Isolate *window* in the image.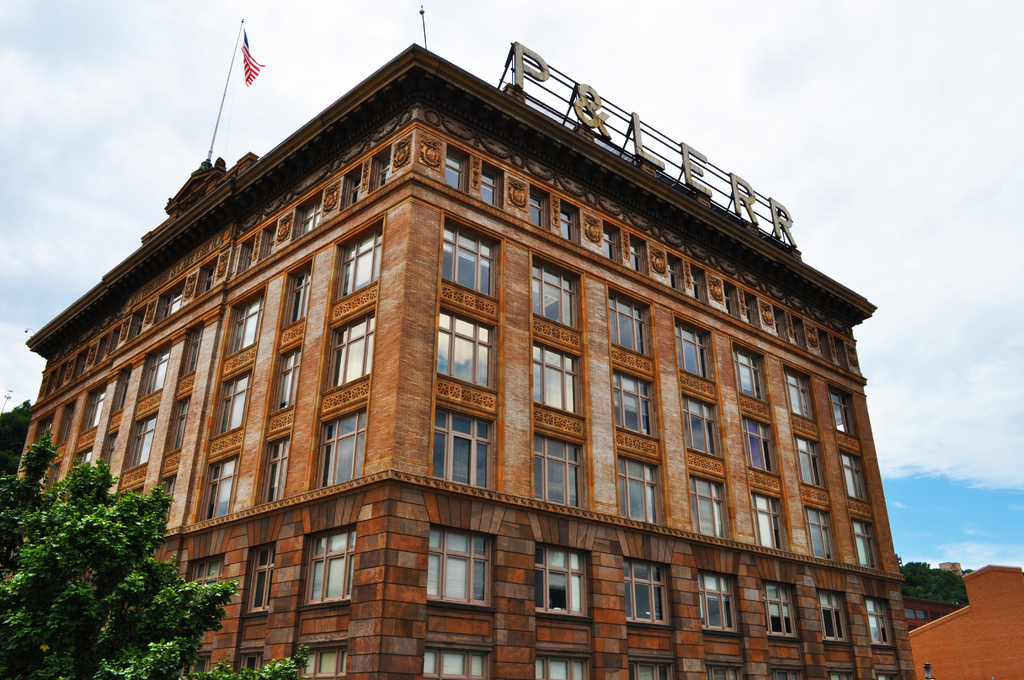
Isolated region: box=[735, 349, 764, 397].
